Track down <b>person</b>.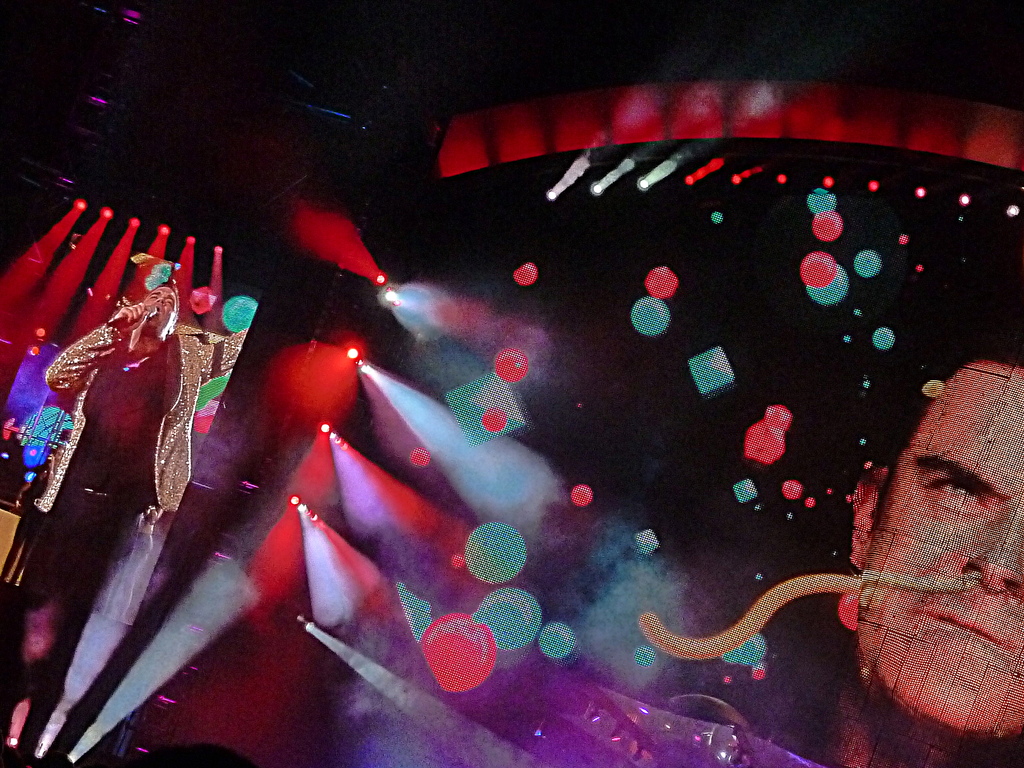
Tracked to select_region(0, 277, 206, 753).
